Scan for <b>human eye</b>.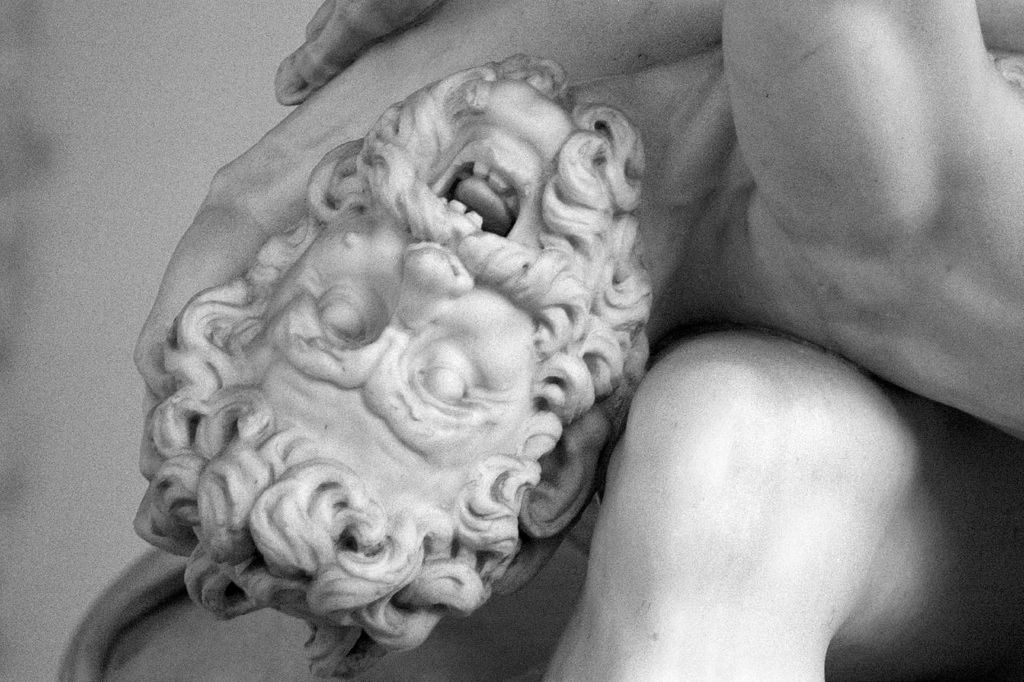
Scan result: select_region(312, 293, 369, 343).
